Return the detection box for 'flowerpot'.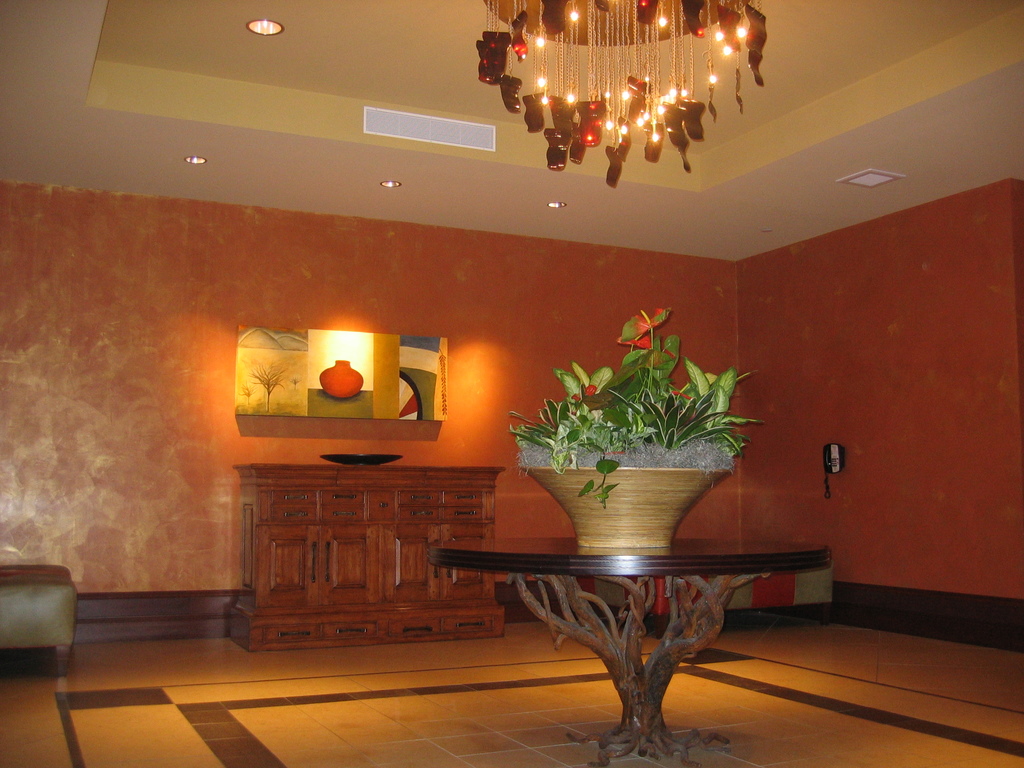
(x1=521, y1=465, x2=731, y2=547).
